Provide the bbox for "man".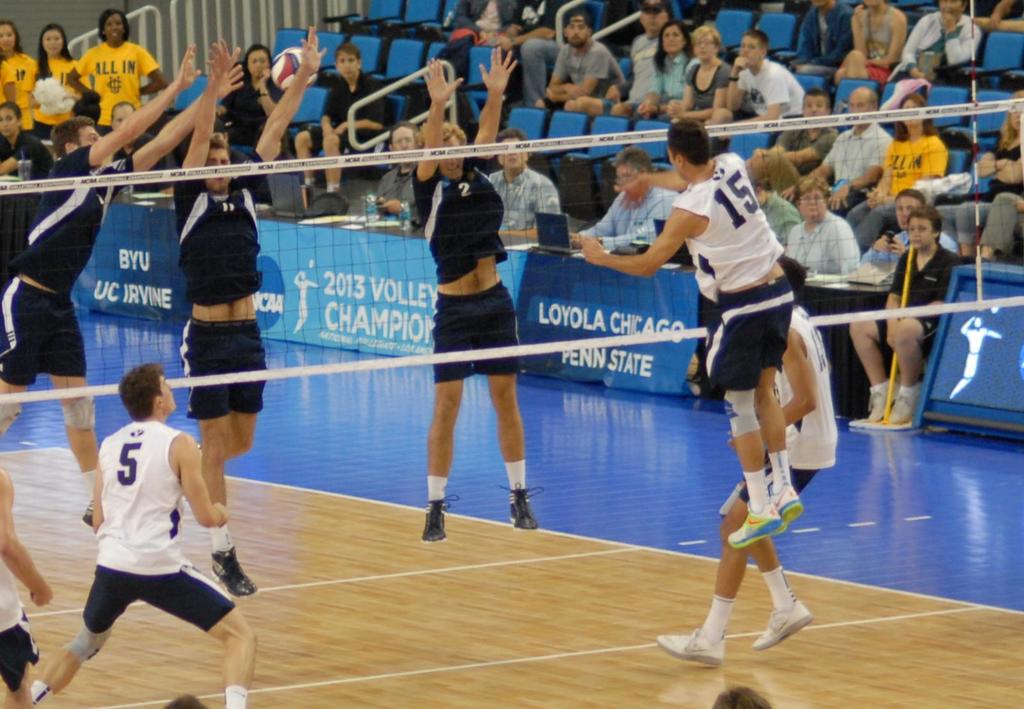
region(417, 42, 538, 547).
